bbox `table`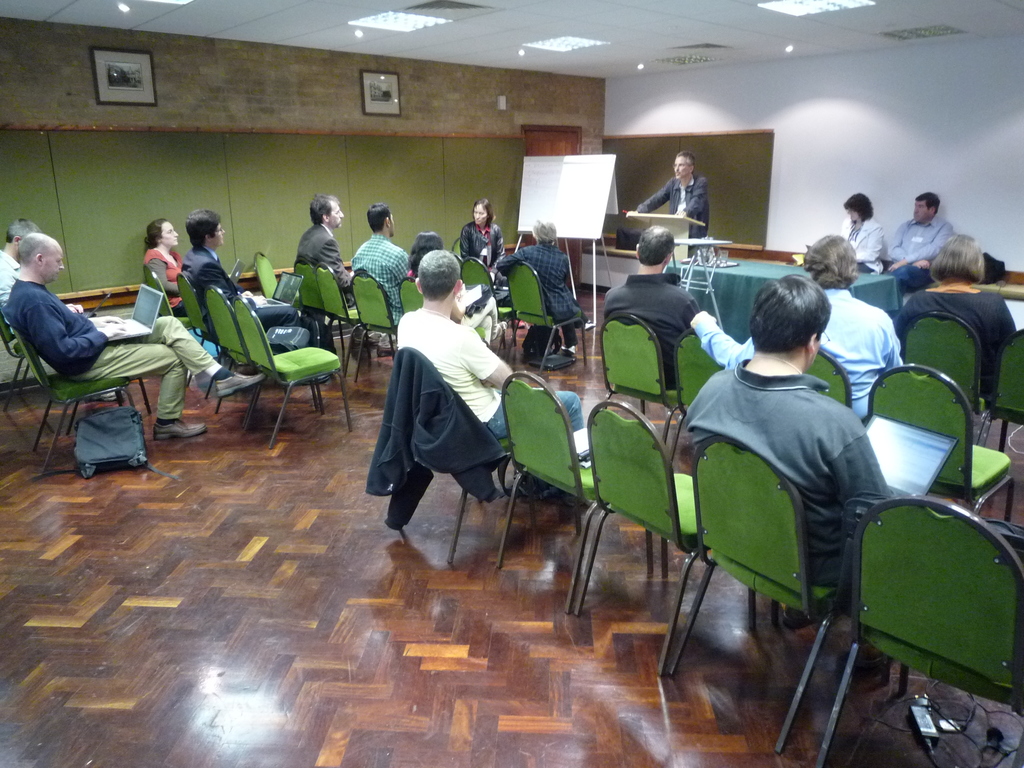
669:247:903:342
